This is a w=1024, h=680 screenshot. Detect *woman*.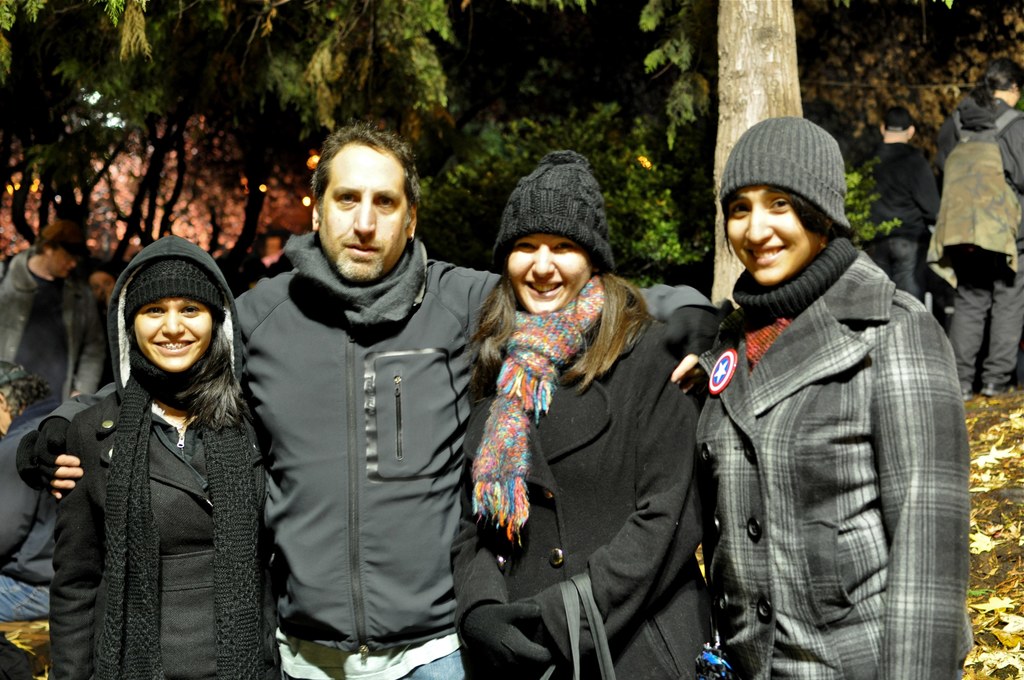
rect(687, 113, 969, 679).
